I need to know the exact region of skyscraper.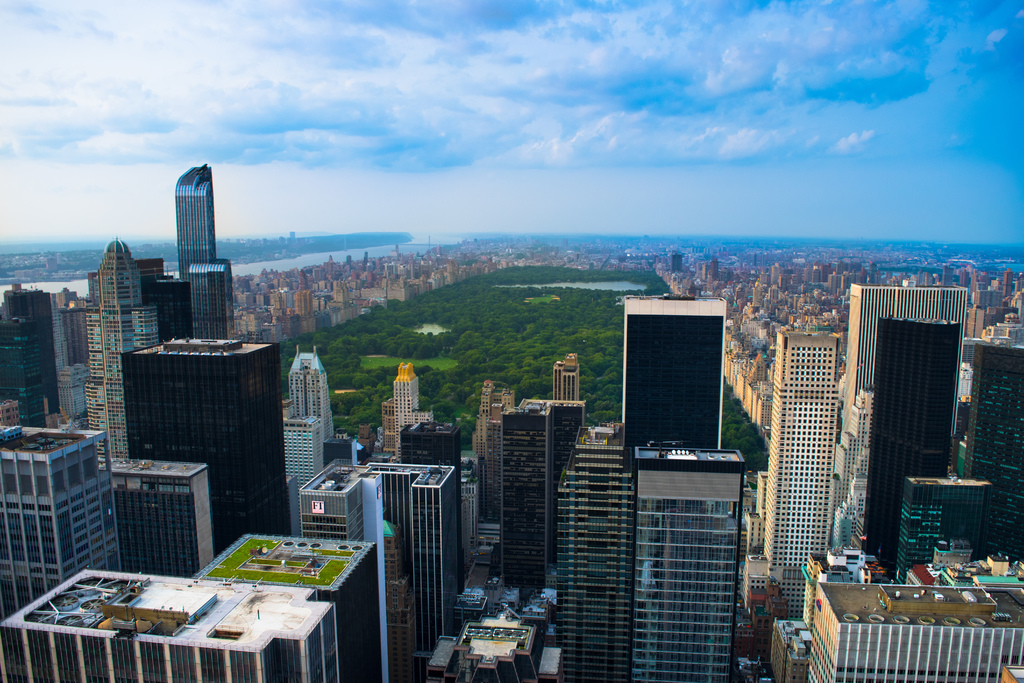
Region: 103 461 216 582.
